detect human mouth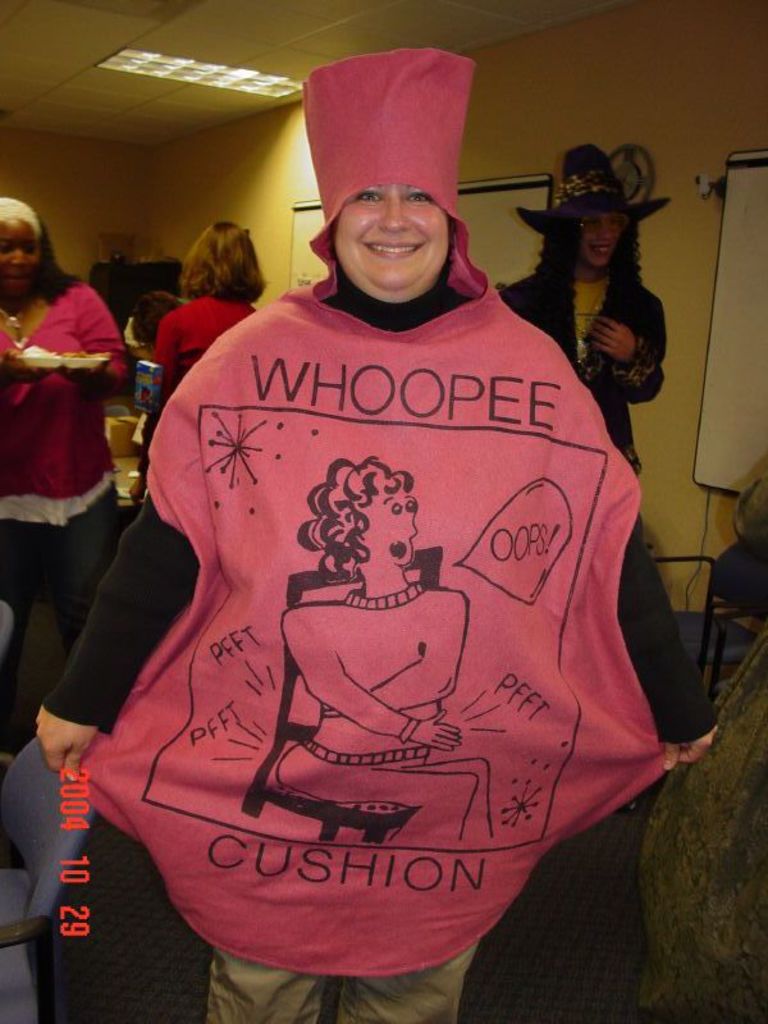
(left=364, top=242, right=424, bottom=259)
